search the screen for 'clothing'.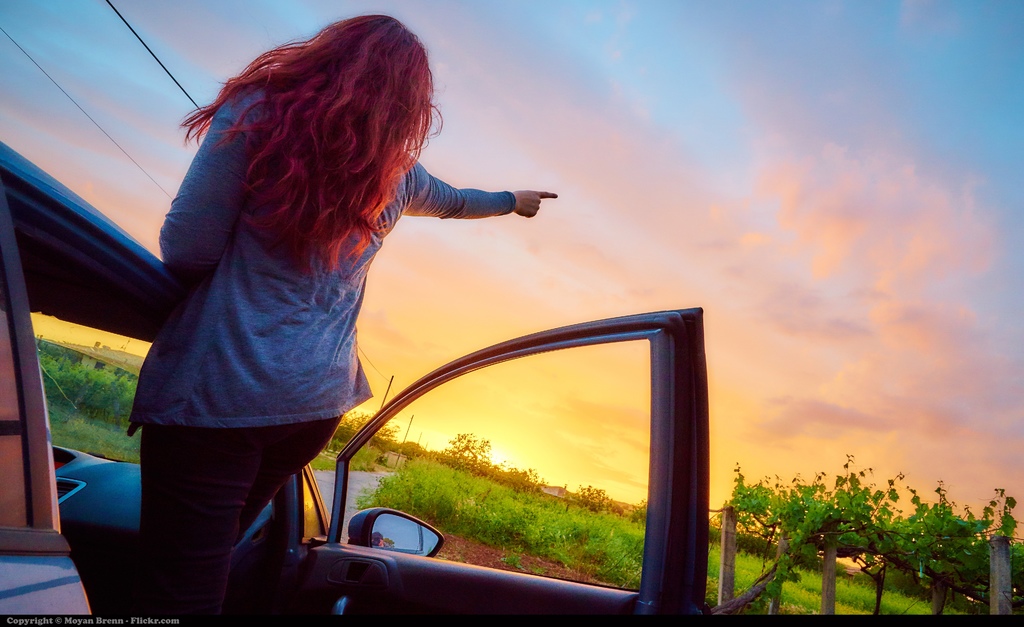
Found at box=[129, 93, 511, 626].
